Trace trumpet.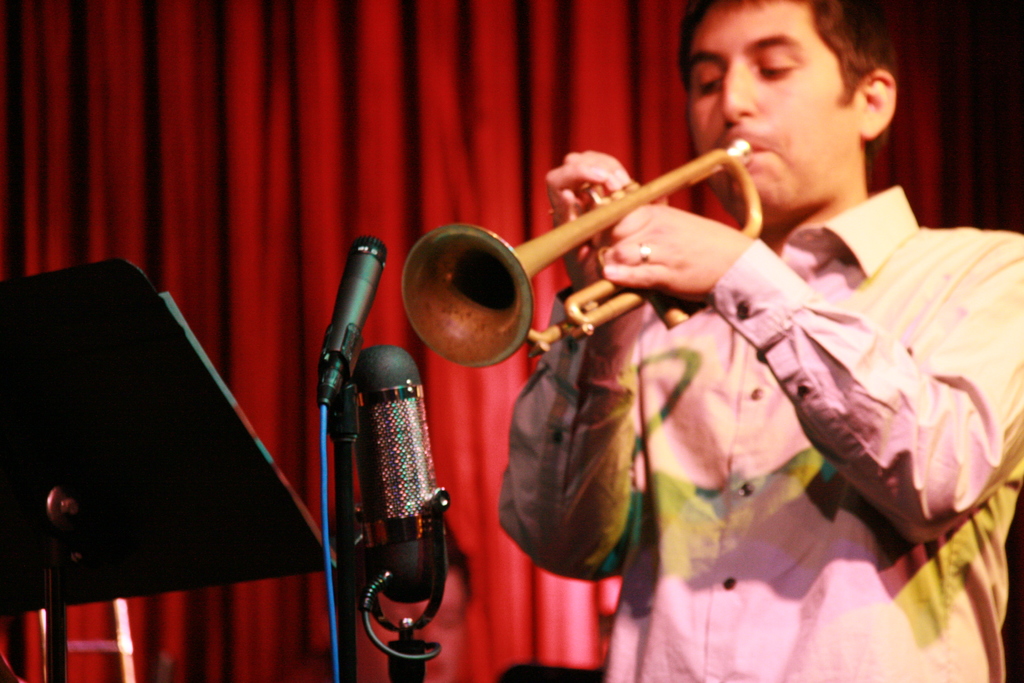
Traced to x1=401, y1=136, x2=762, y2=366.
